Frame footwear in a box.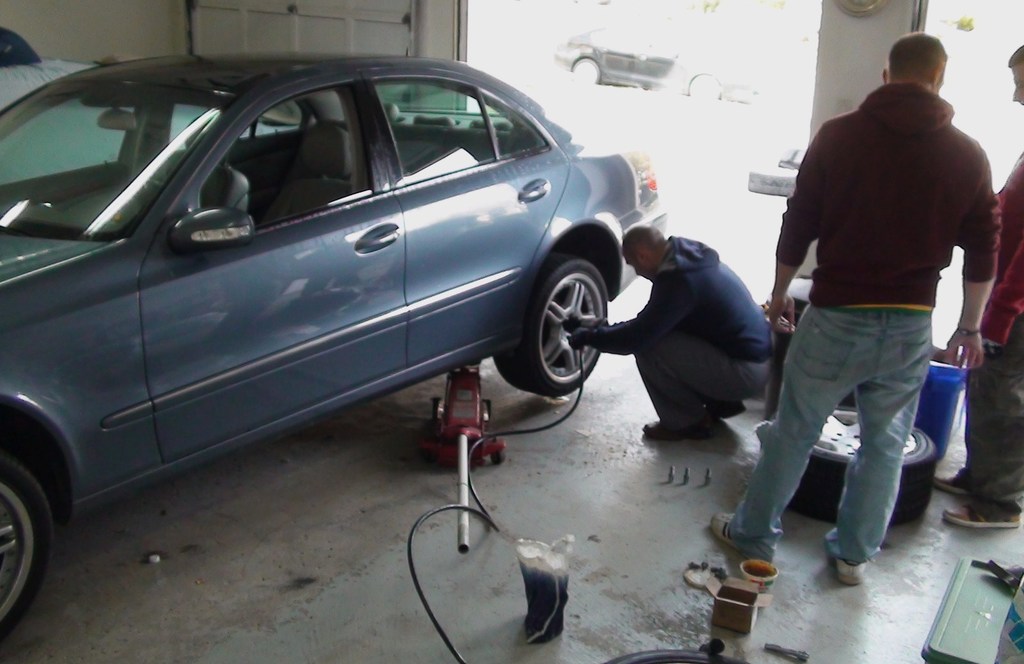
837/560/874/587.
